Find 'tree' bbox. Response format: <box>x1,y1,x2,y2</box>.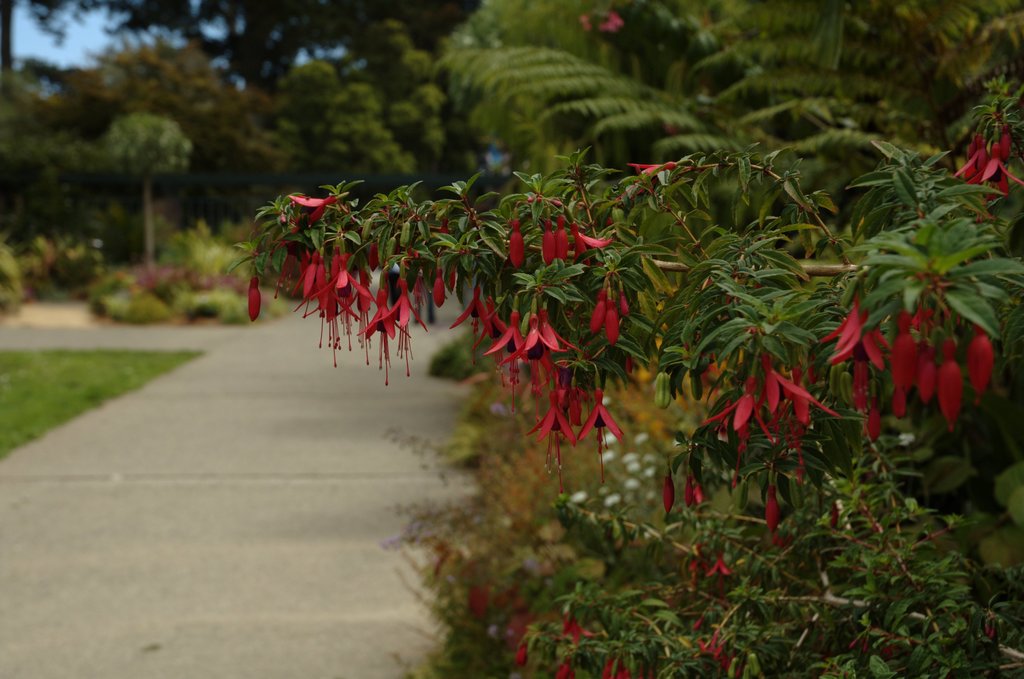
<box>97,108,195,267</box>.
